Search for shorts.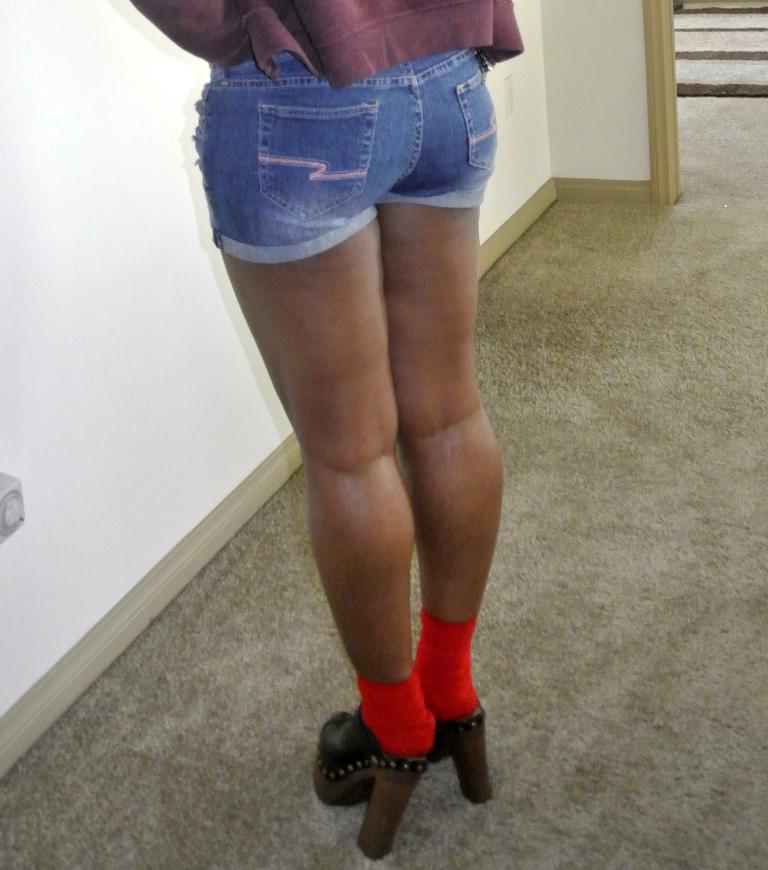
Found at rect(231, 58, 500, 271).
